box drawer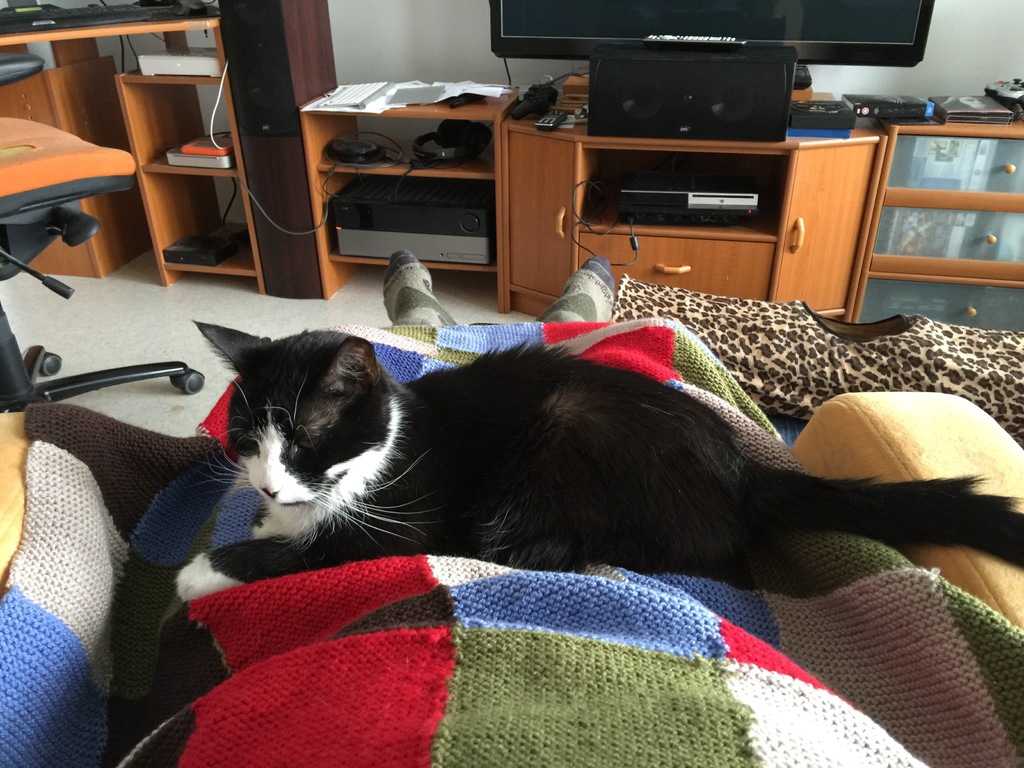
<region>886, 135, 1023, 192</region>
